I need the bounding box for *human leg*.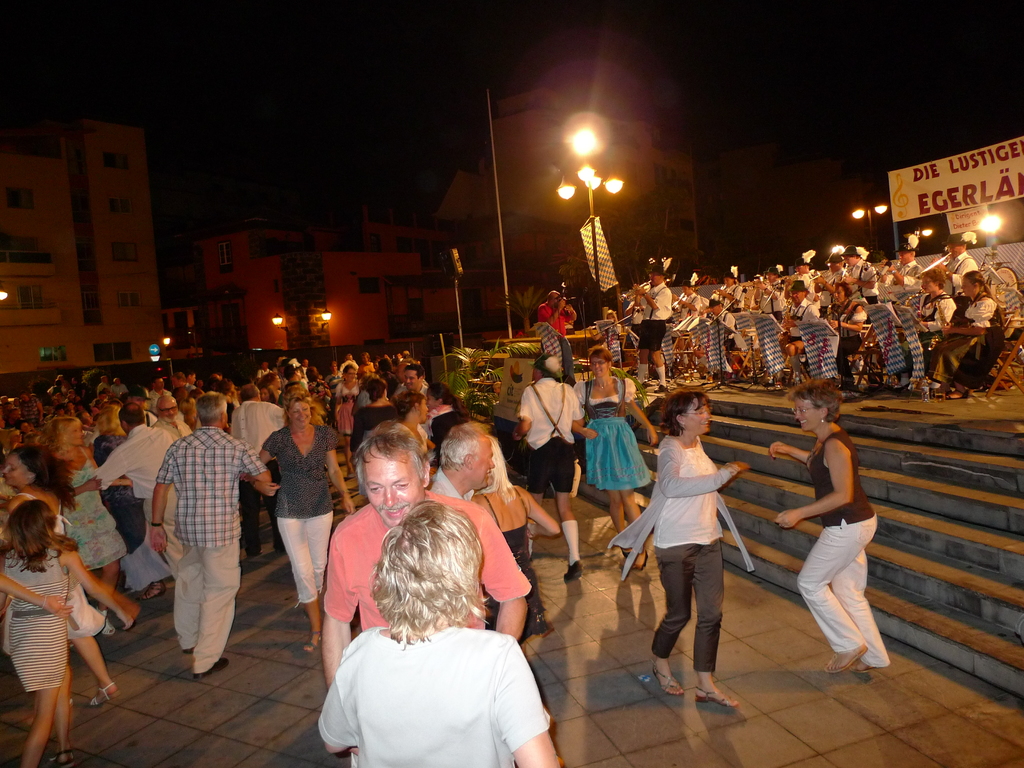
Here it is: {"x1": 655, "y1": 541, "x2": 698, "y2": 693}.
